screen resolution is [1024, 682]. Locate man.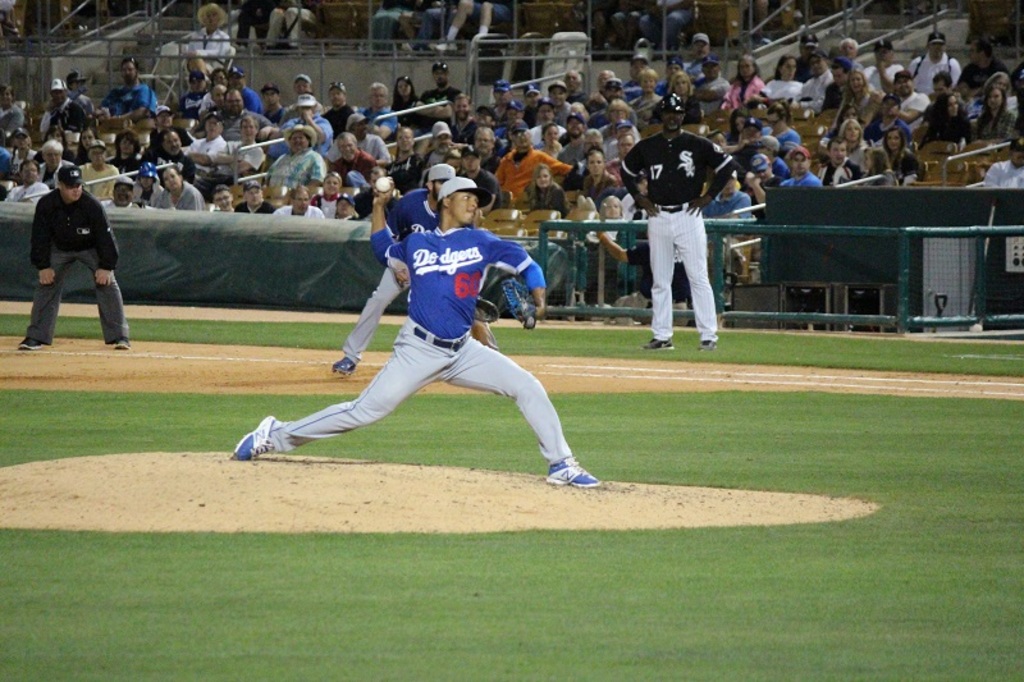
367:86:397:139.
